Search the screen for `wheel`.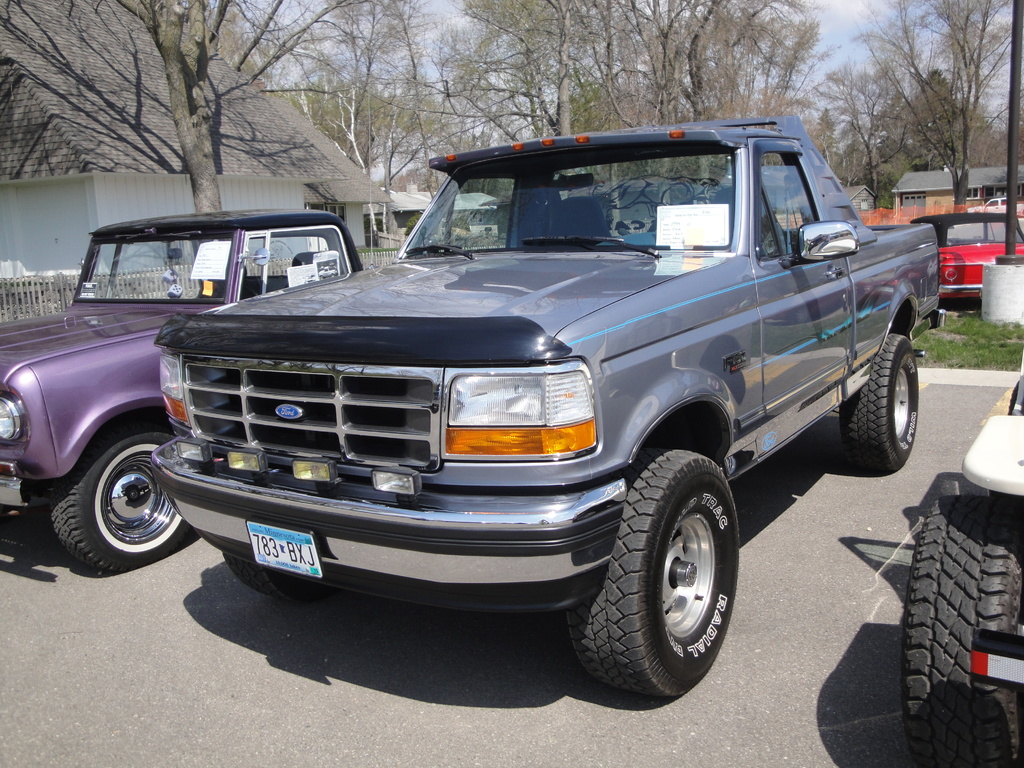
Found at <box>900,490,1023,767</box>.
